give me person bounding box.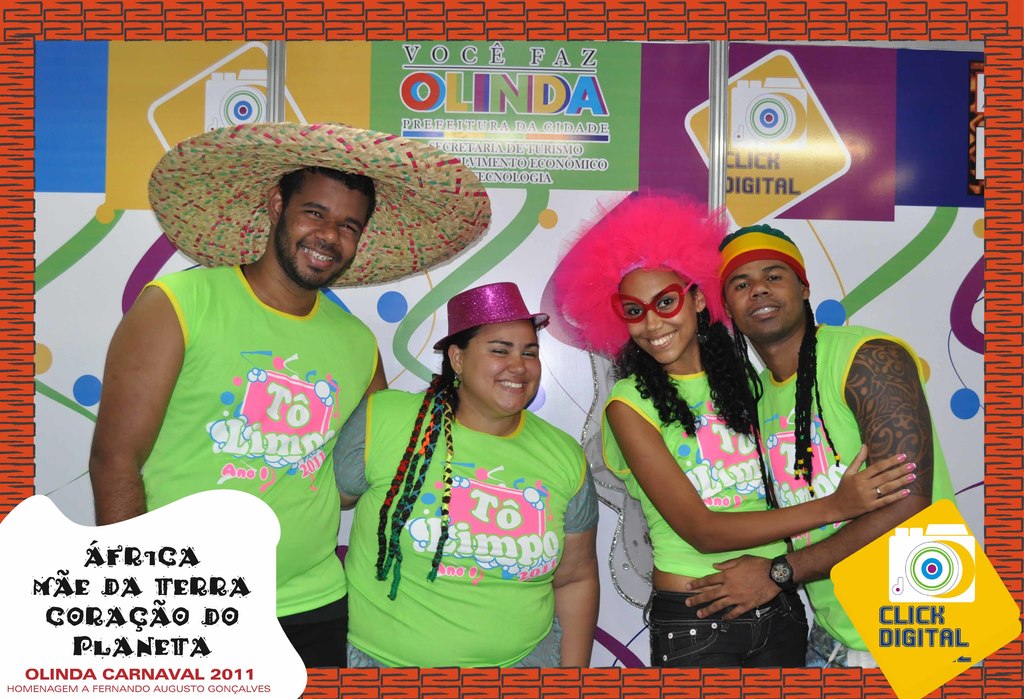
[590,235,911,663].
